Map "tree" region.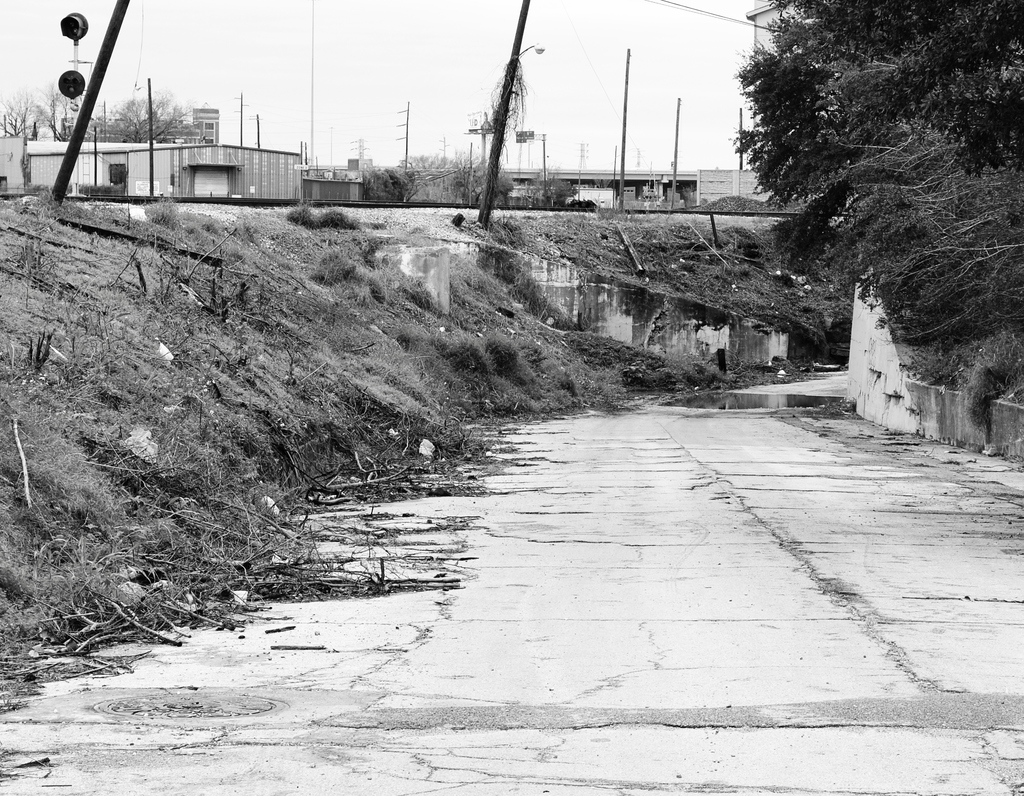
Mapped to 115/78/211/151.
